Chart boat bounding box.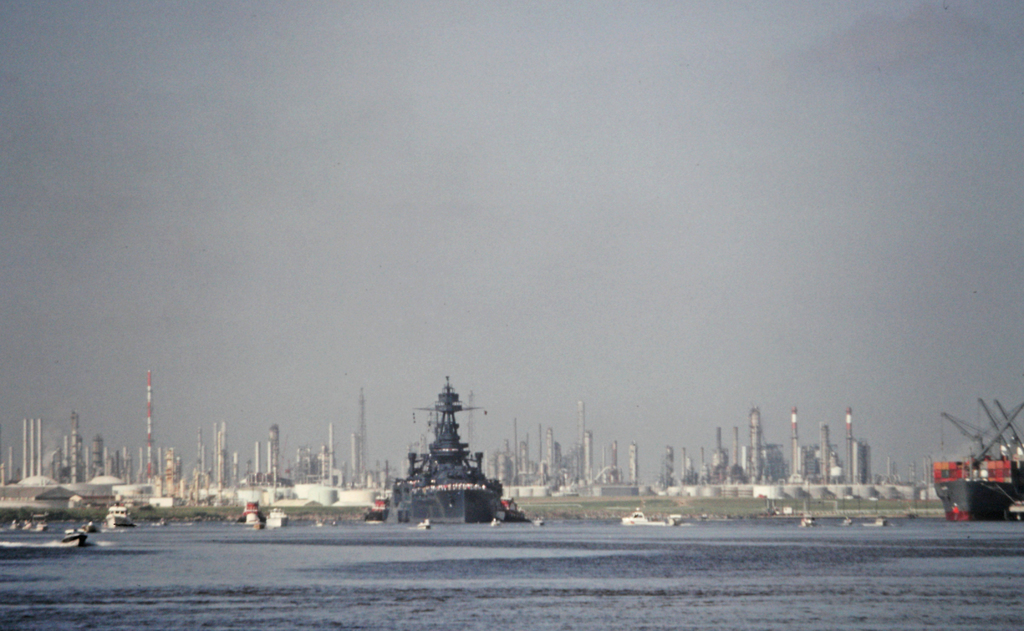
Charted: Rect(623, 507, 680, 523).
